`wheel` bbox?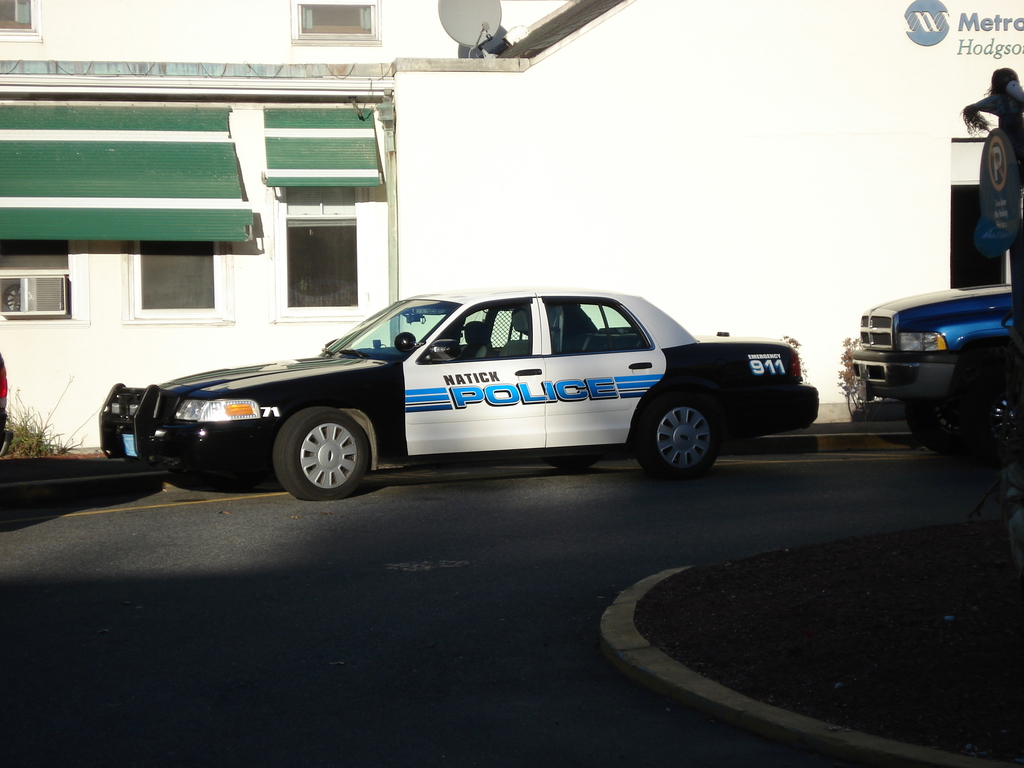
<bbox>272, 409, 368, 494</bbox>
